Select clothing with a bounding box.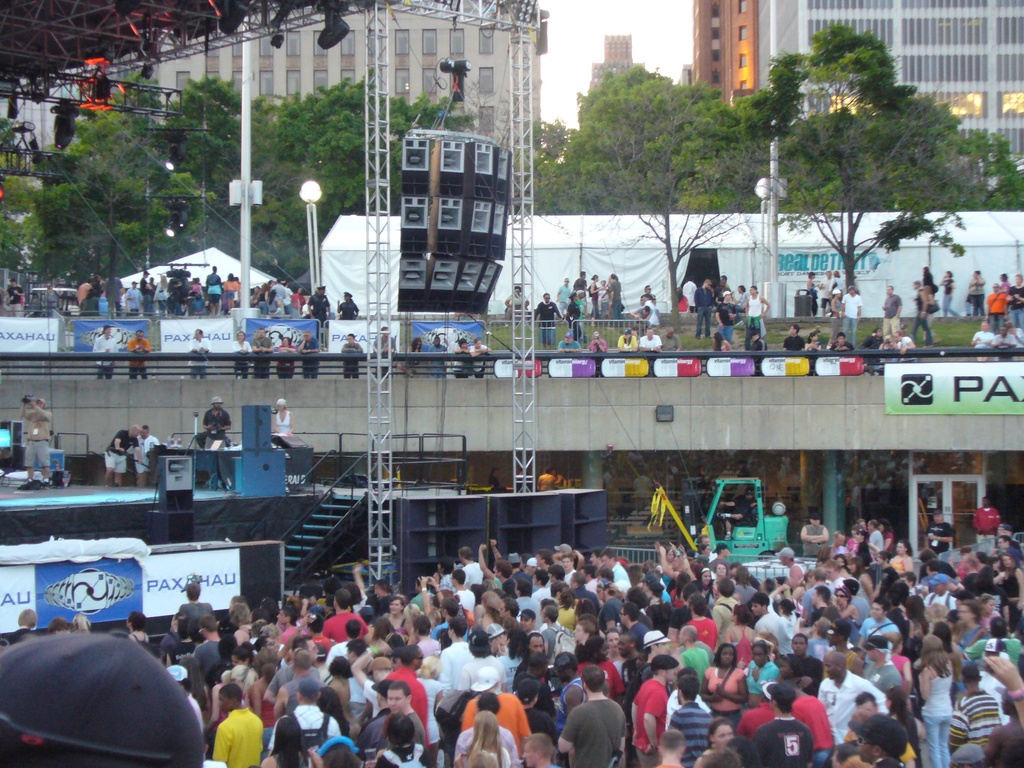
<bbox>967, 564, 992, 600</bbox>.
